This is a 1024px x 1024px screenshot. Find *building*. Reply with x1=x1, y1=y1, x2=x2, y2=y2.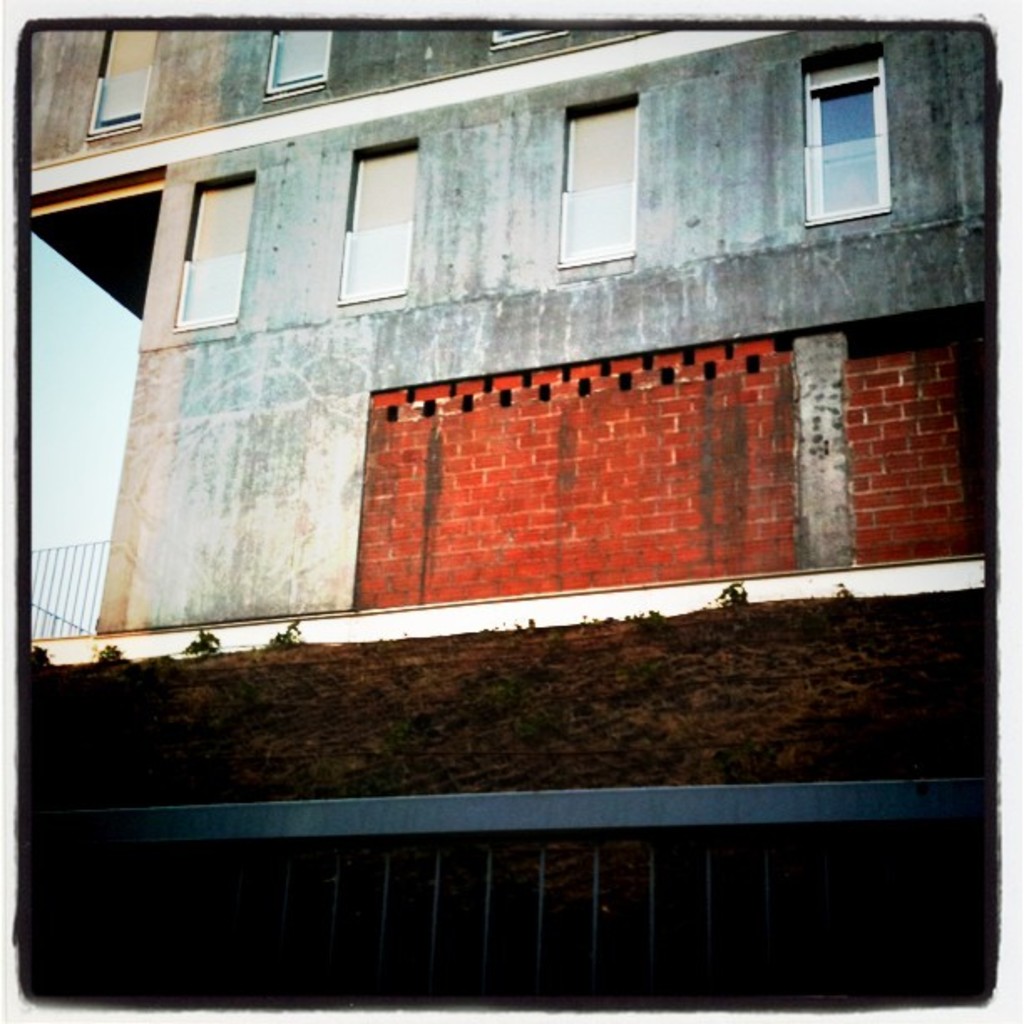
x1=33, y1=27, x2=986, y2=663.
